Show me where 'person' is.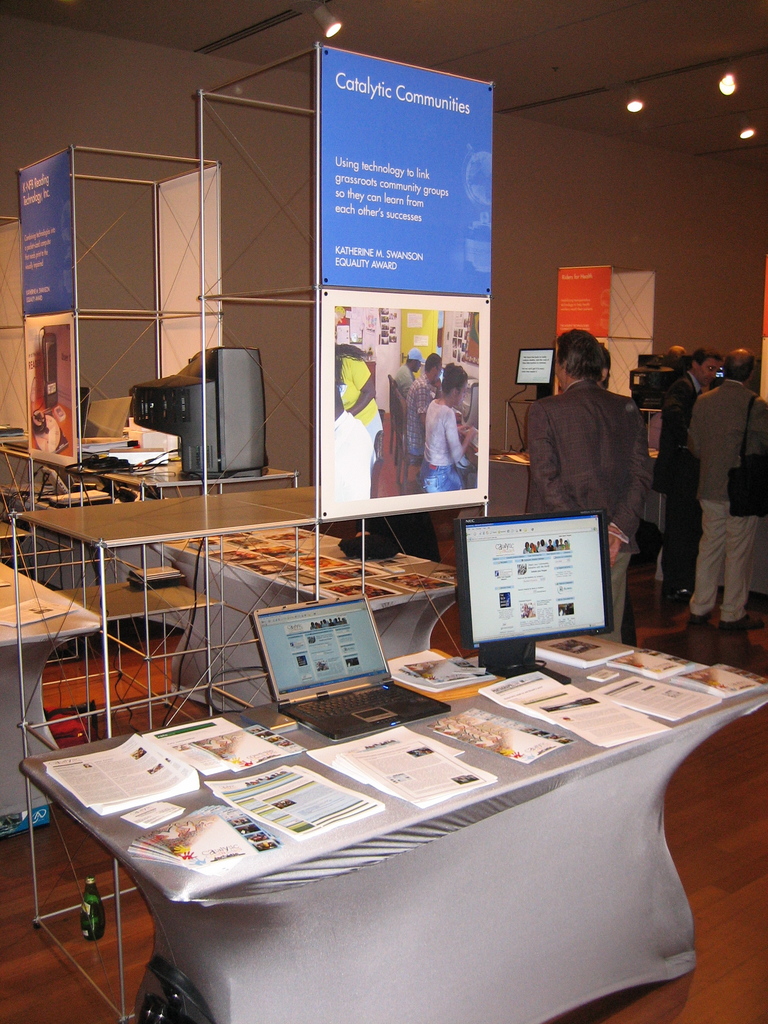
'person' is at Rect(531, 327, 657, 621).
